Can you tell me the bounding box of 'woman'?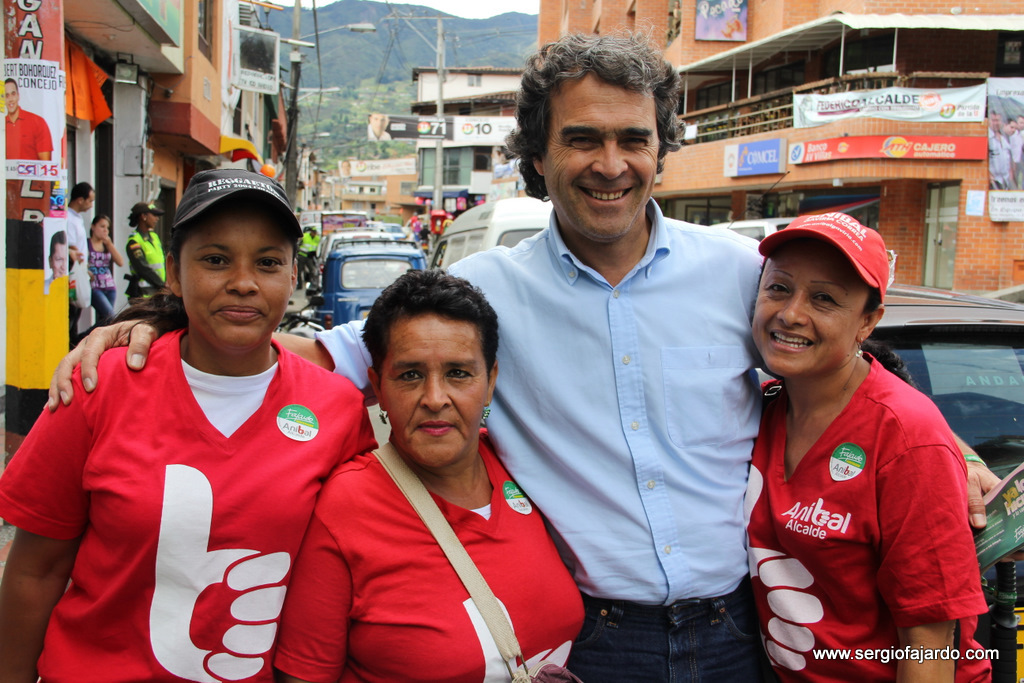
box=[0, 169, 381, 682].
